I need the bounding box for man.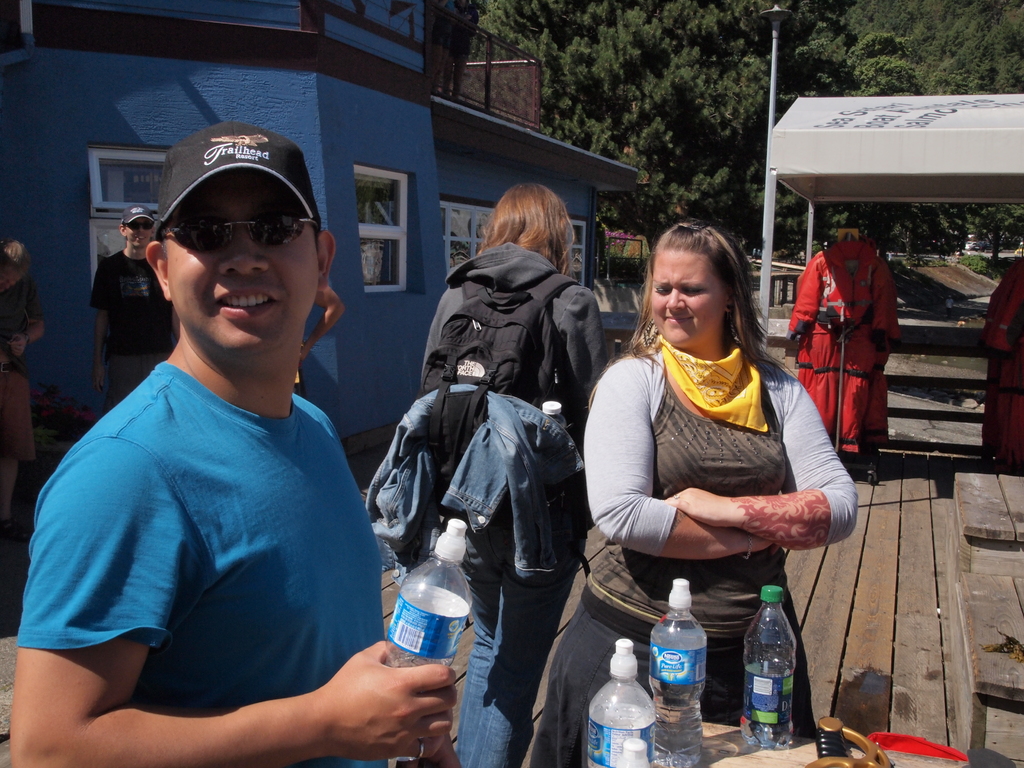
Here it is: bbox=(18, 131, 409, 745).
